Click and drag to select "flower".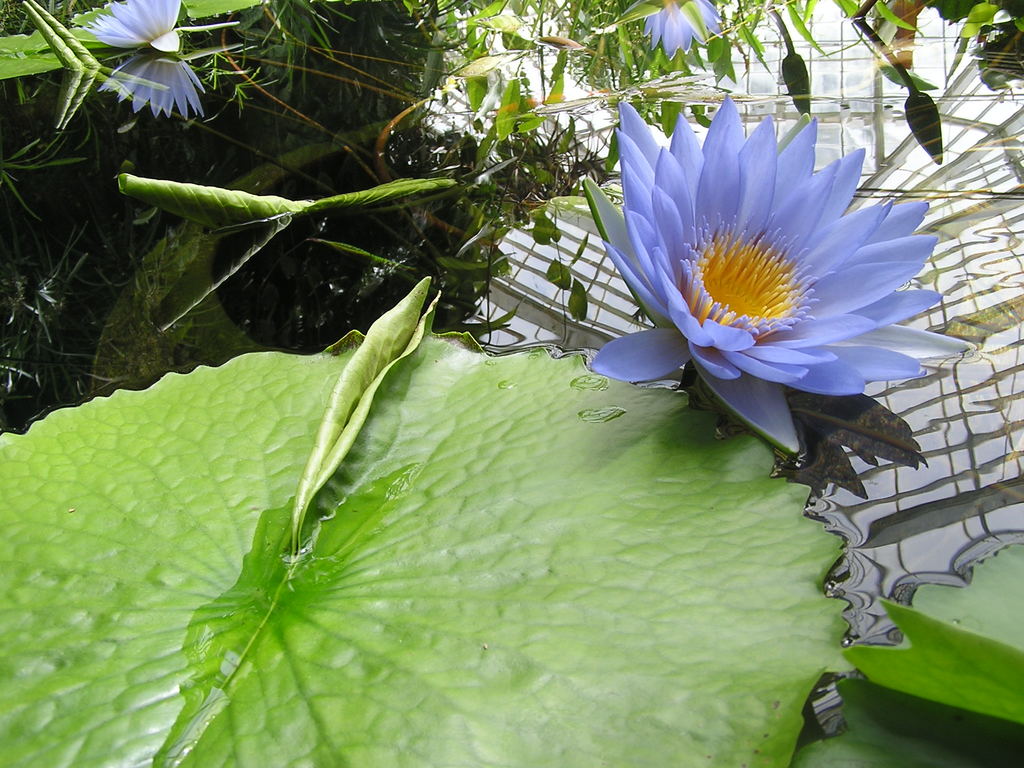
Selection: select_region(648, 0, 728, 61).
